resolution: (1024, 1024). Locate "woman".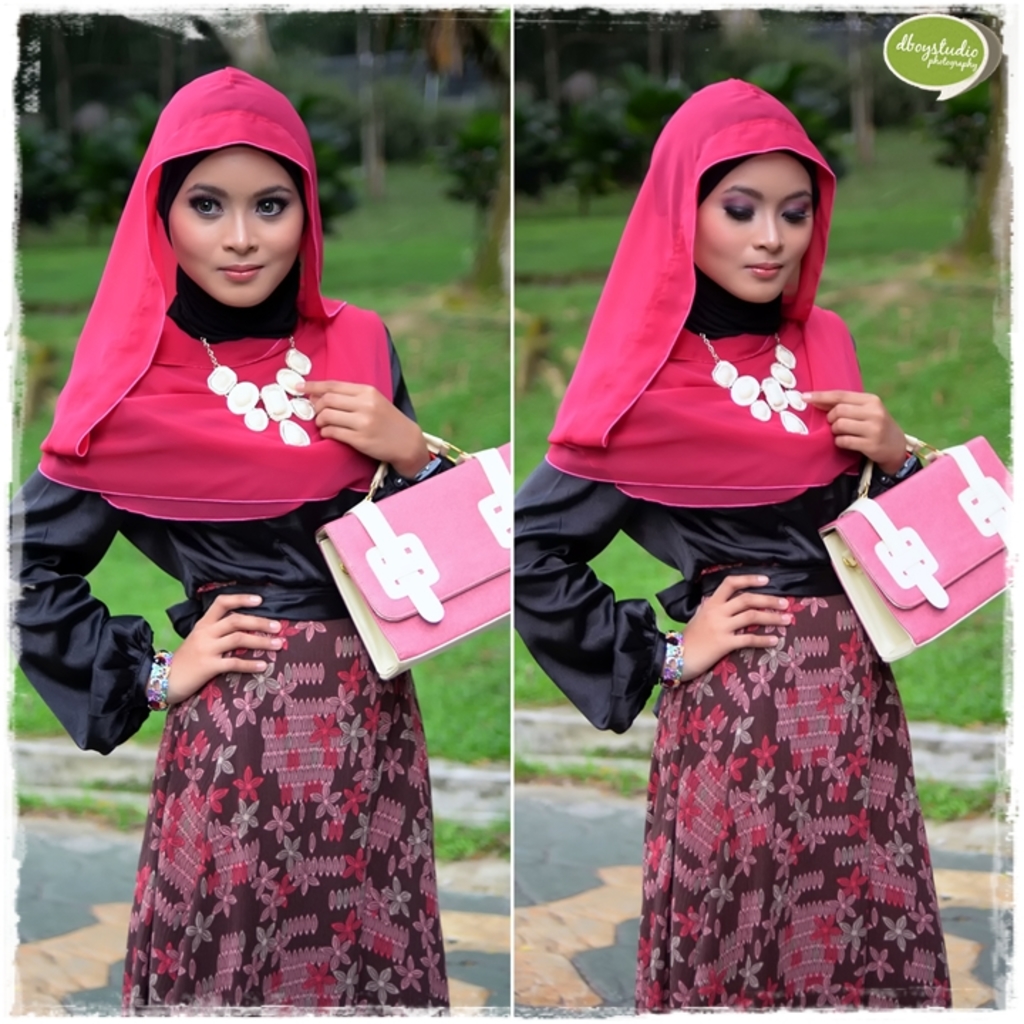
rect(522, 61, 970, 1023).
